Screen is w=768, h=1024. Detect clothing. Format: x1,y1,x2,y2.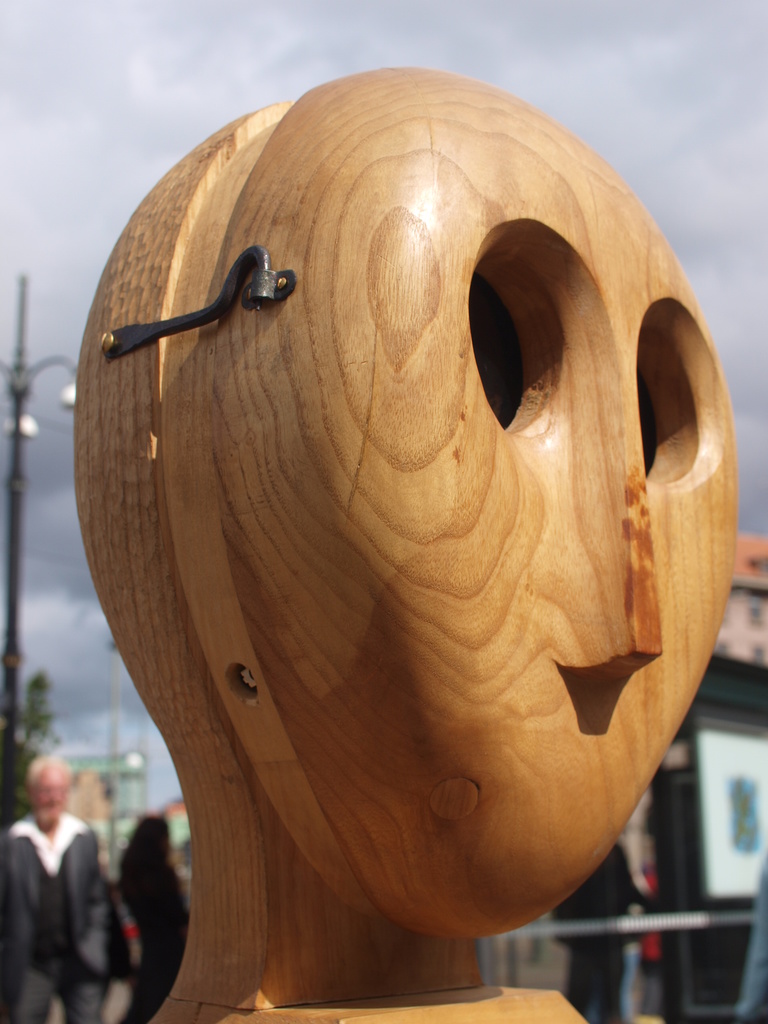
0,788,125,1023.
